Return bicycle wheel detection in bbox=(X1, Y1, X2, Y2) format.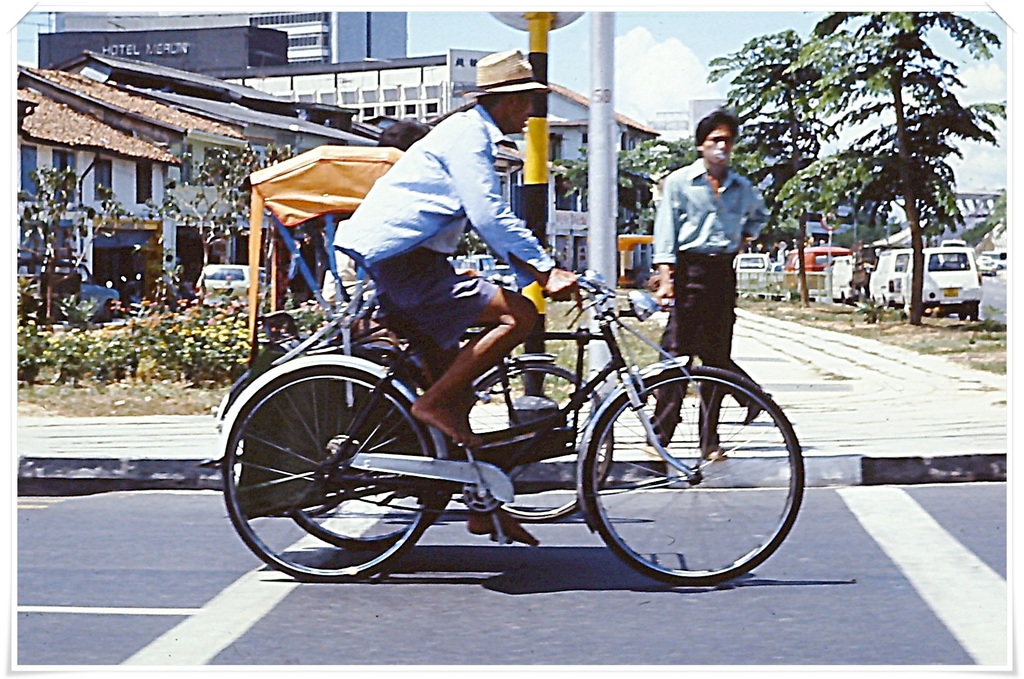
bbox=(465, 361, 616, 527).
